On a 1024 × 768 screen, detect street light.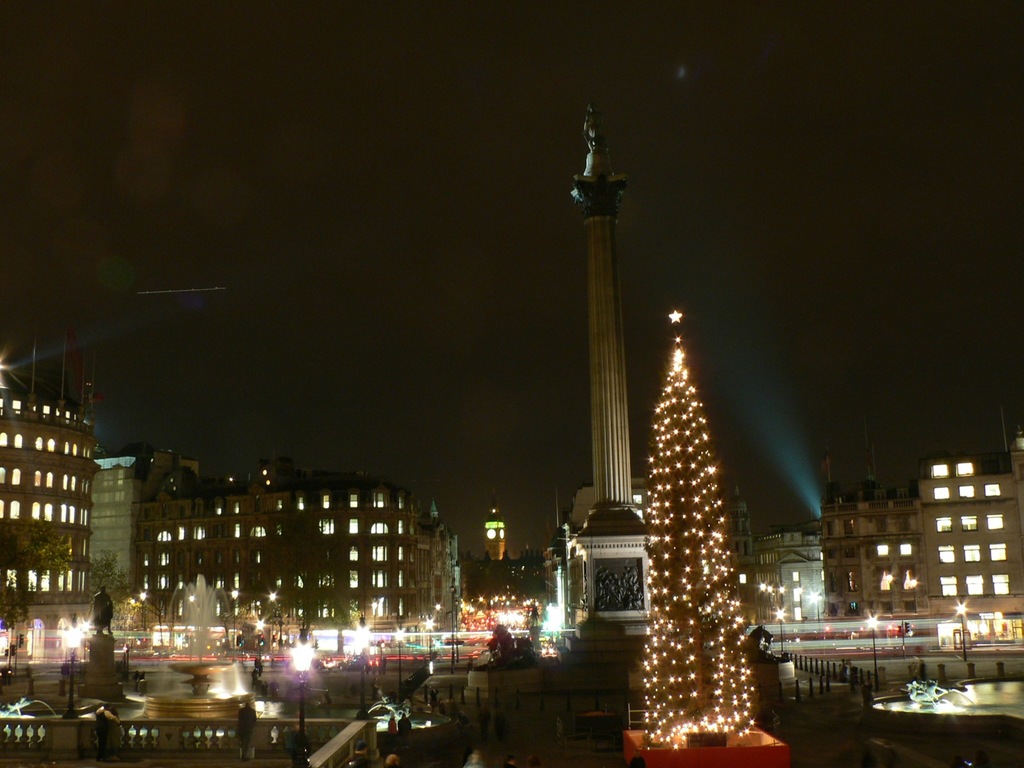
<region>290, 625, 317, 767</region>.
